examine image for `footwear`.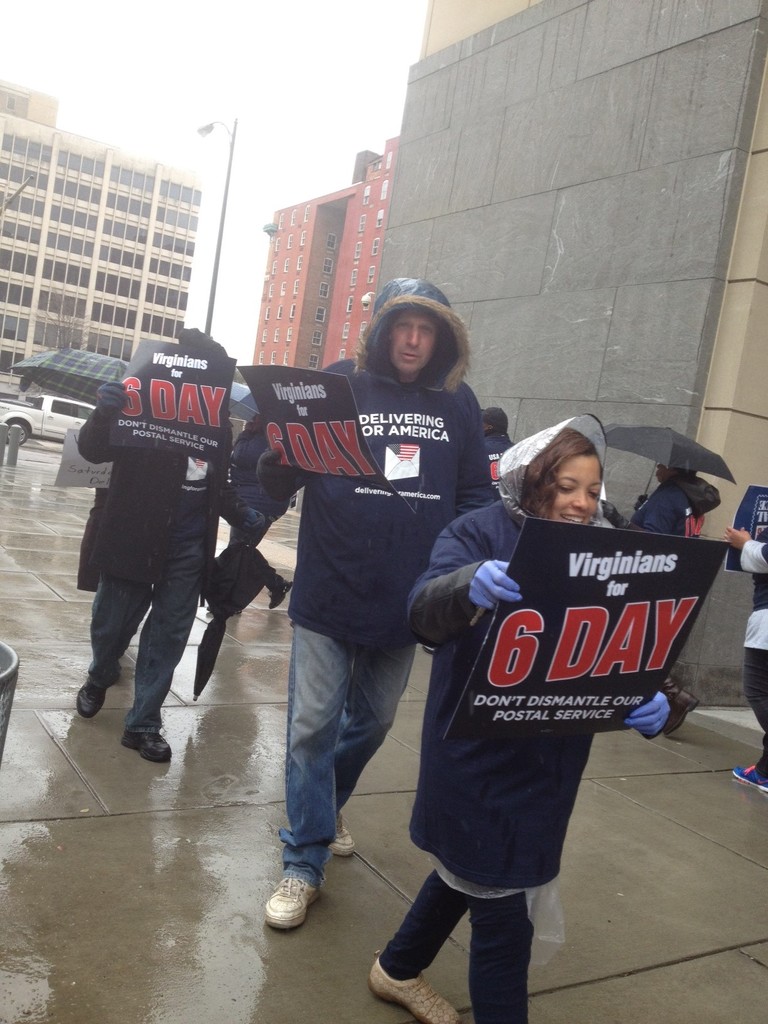
Examination result: 325/810/356/862.
